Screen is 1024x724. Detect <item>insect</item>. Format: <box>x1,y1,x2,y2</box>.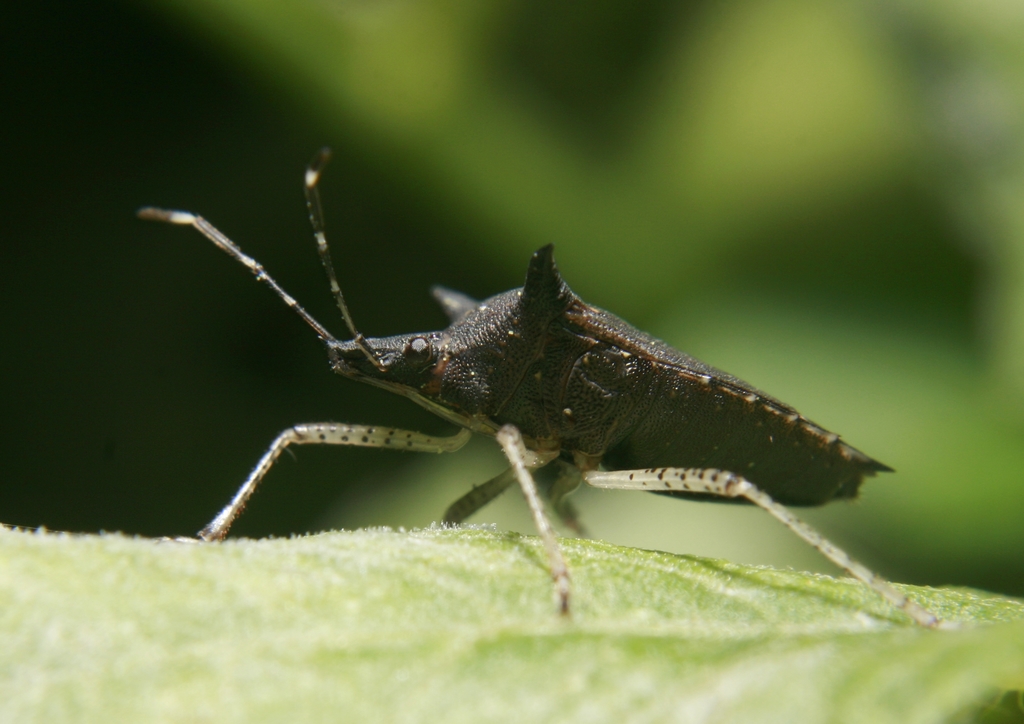
<box>135,150,954,627</box>.
